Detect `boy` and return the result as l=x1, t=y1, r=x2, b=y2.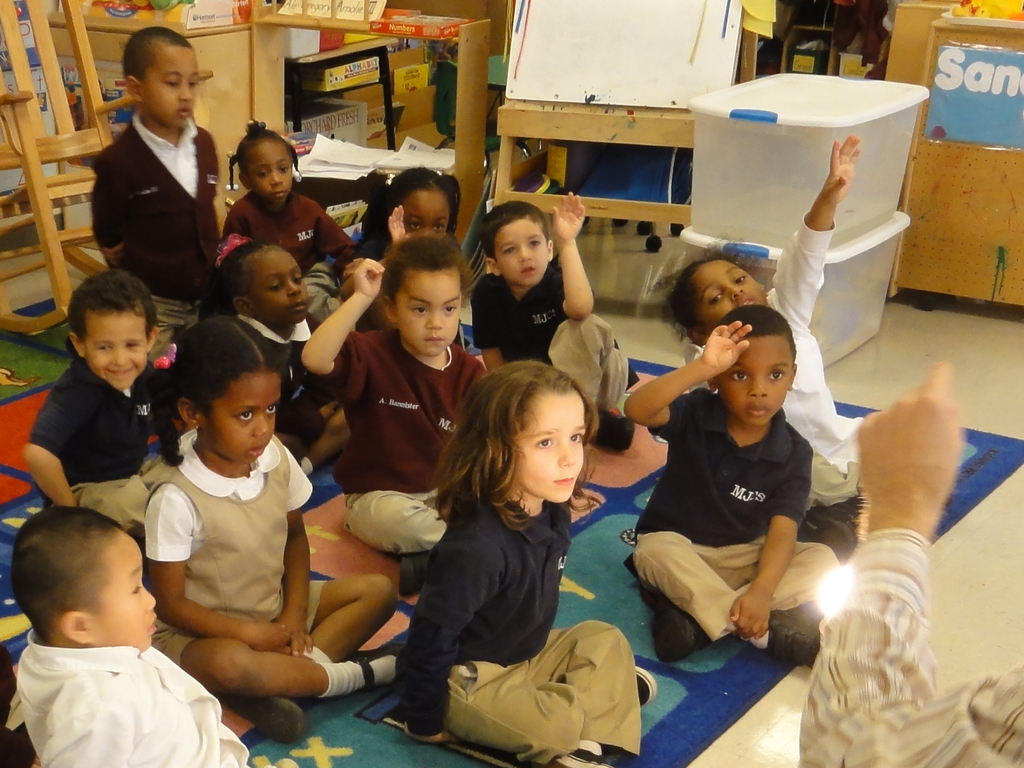
l=19, t=266, r=159, b=558.
